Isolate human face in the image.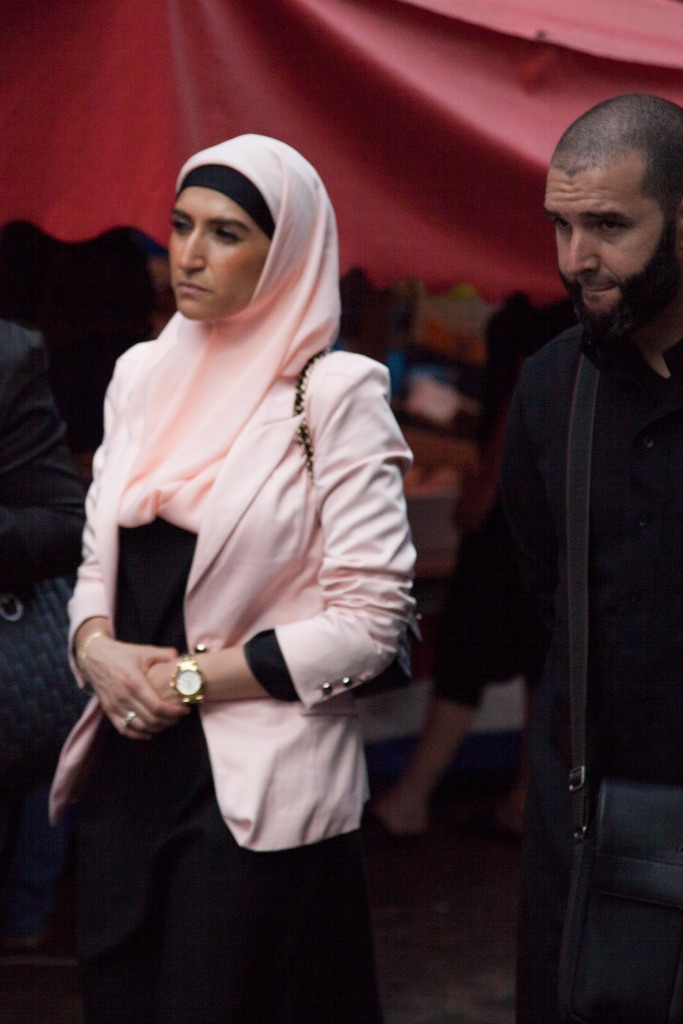
Isolated region: x1=543, y1=170, x2=663, y2=310.
